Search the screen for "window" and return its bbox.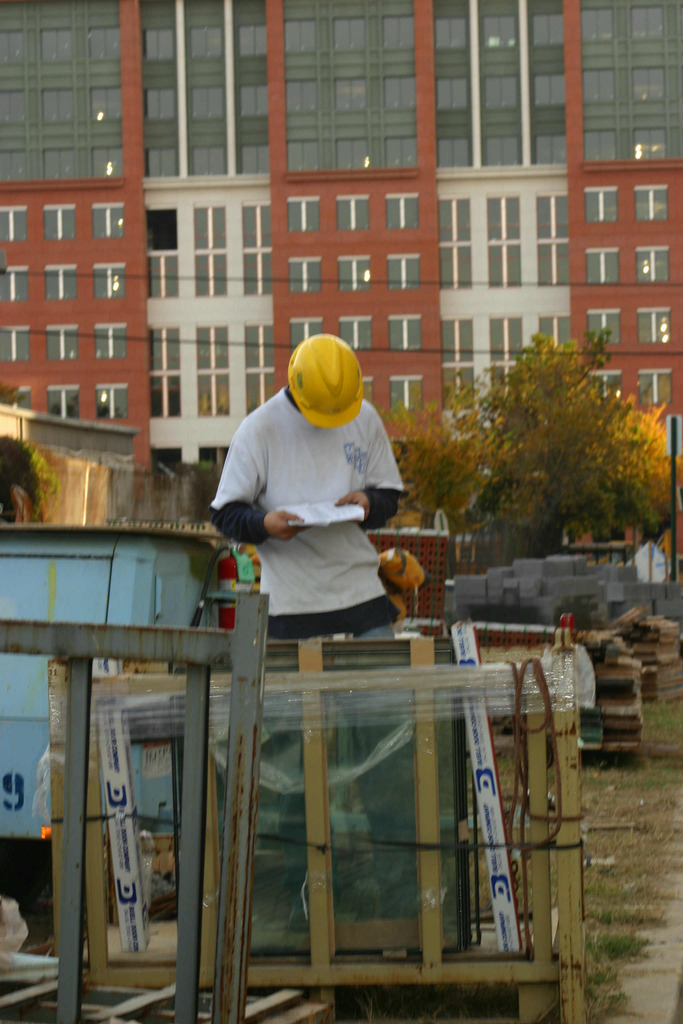
Found: l=386, t=313, r=419, b=351.
